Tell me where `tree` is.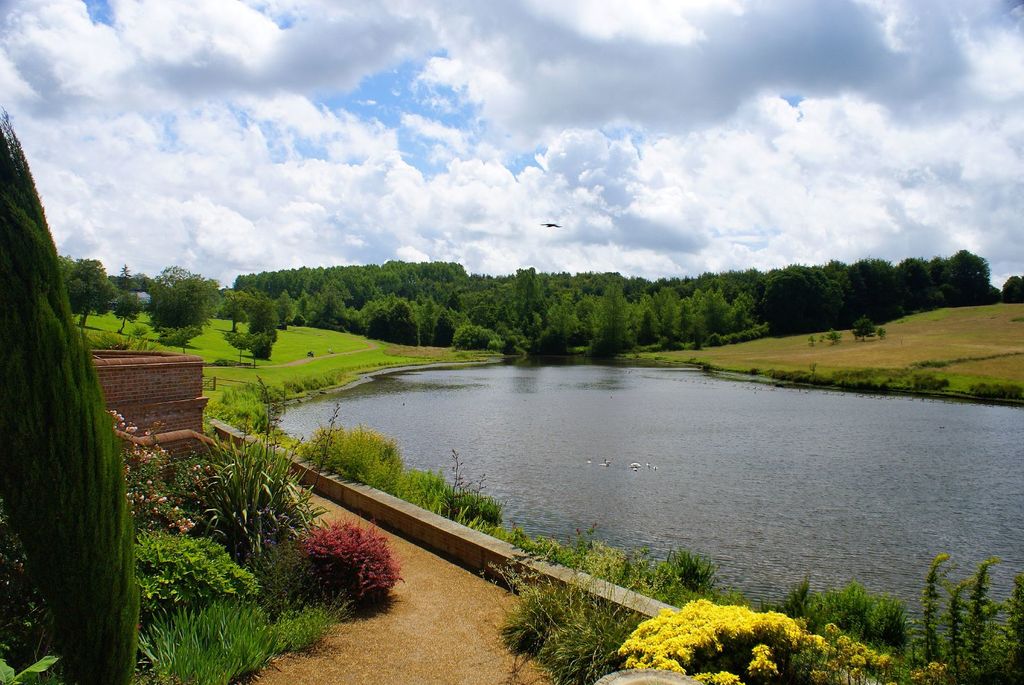
`tree` is at x1=851, y1=317, x2=876, y2=342.
